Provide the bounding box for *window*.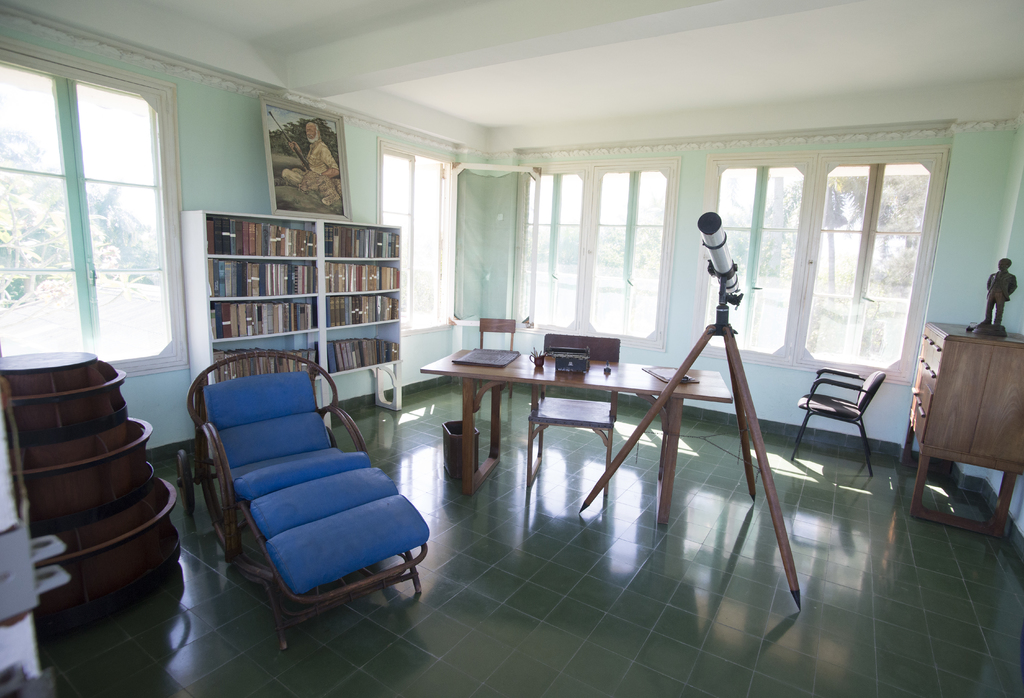
(522,152,676,353).
